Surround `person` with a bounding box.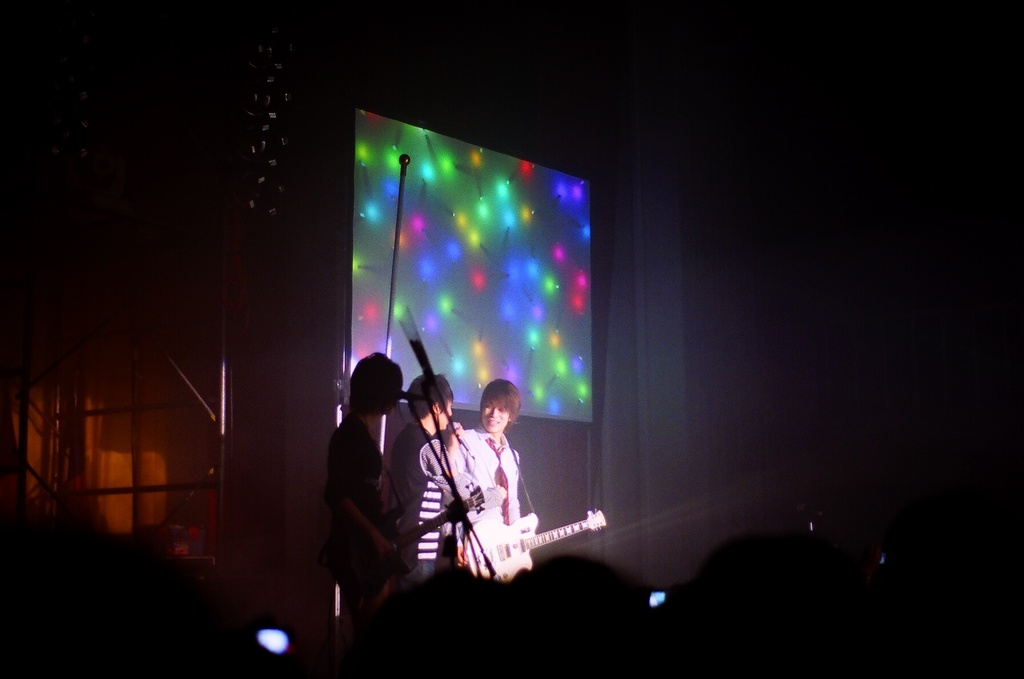
locate(405, 379, 459, 594).
